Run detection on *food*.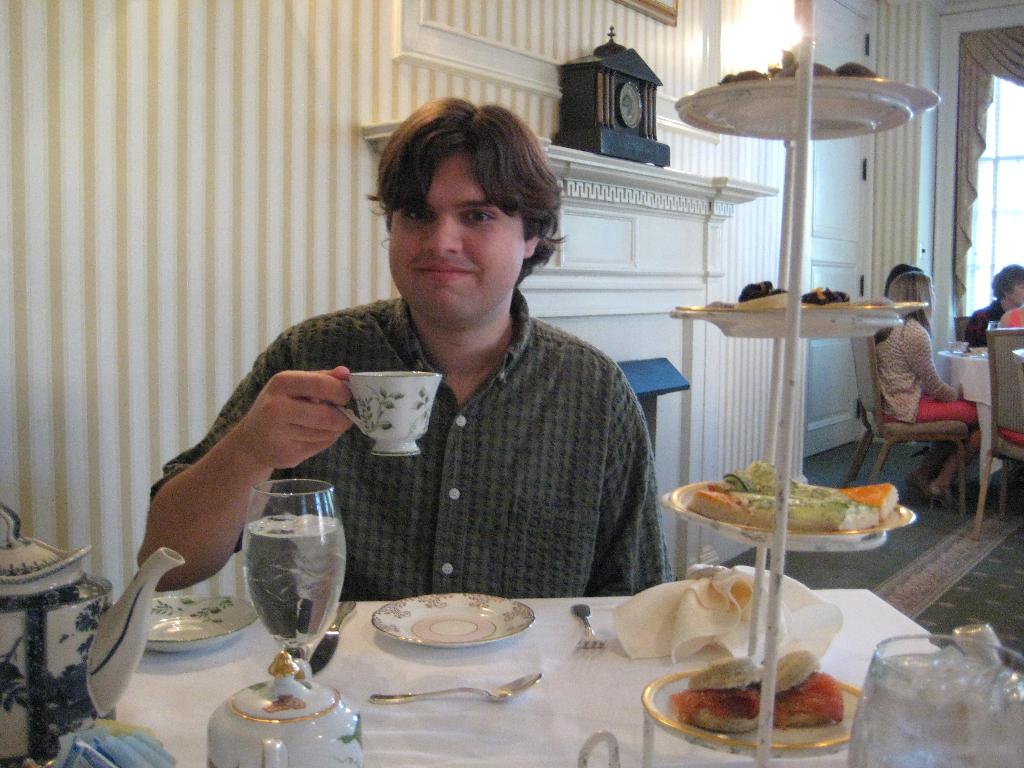
Result: <bbox>684, 458, 900, 535</bbox>.
